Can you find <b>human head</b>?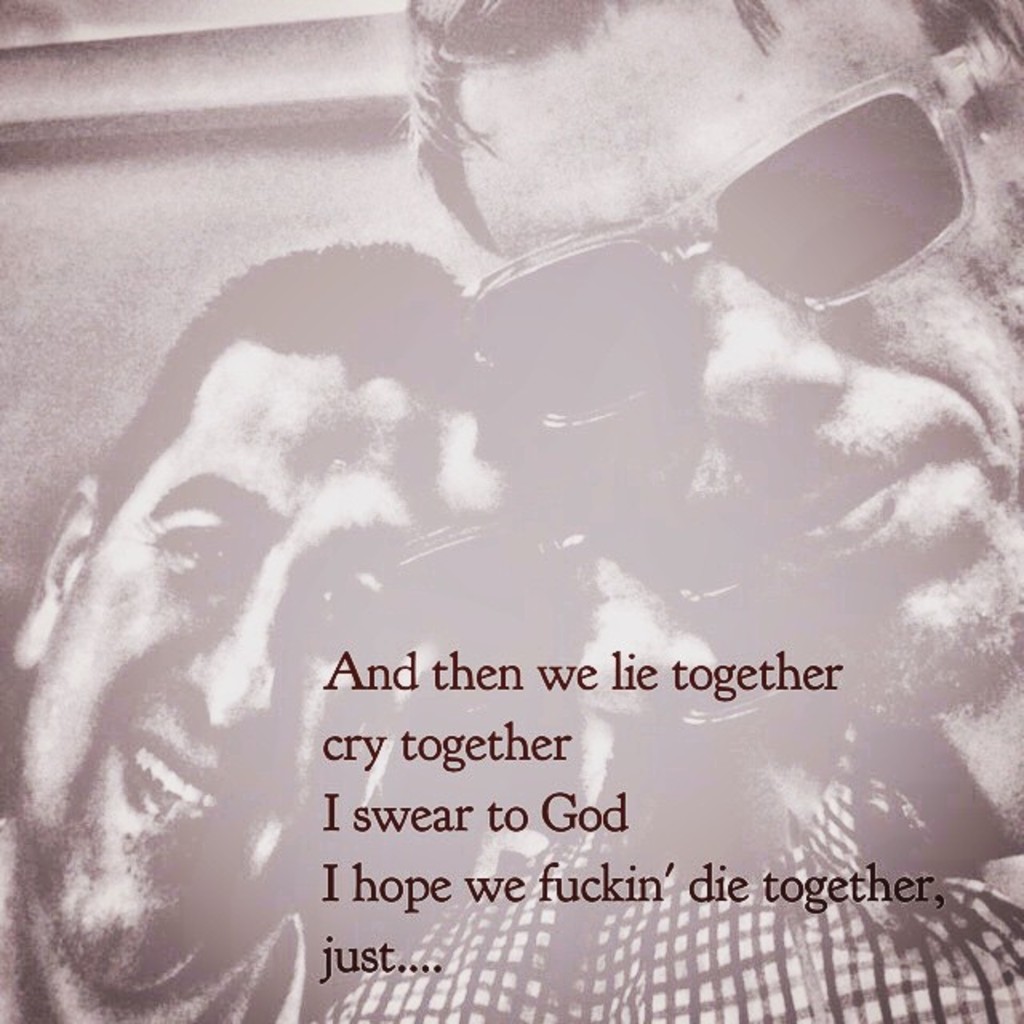
Yes, bounding box: 406, 0, 1022, 688.
